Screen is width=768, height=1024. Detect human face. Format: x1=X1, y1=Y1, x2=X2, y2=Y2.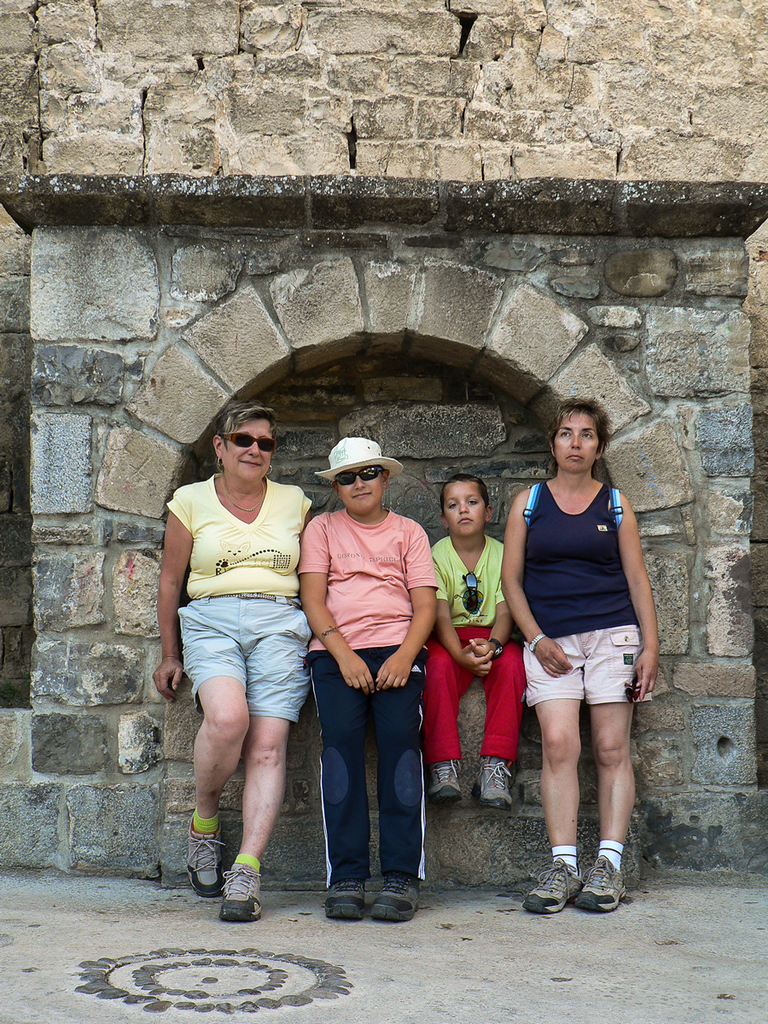
x1=445, y1=480, x2=488, y2=537.
